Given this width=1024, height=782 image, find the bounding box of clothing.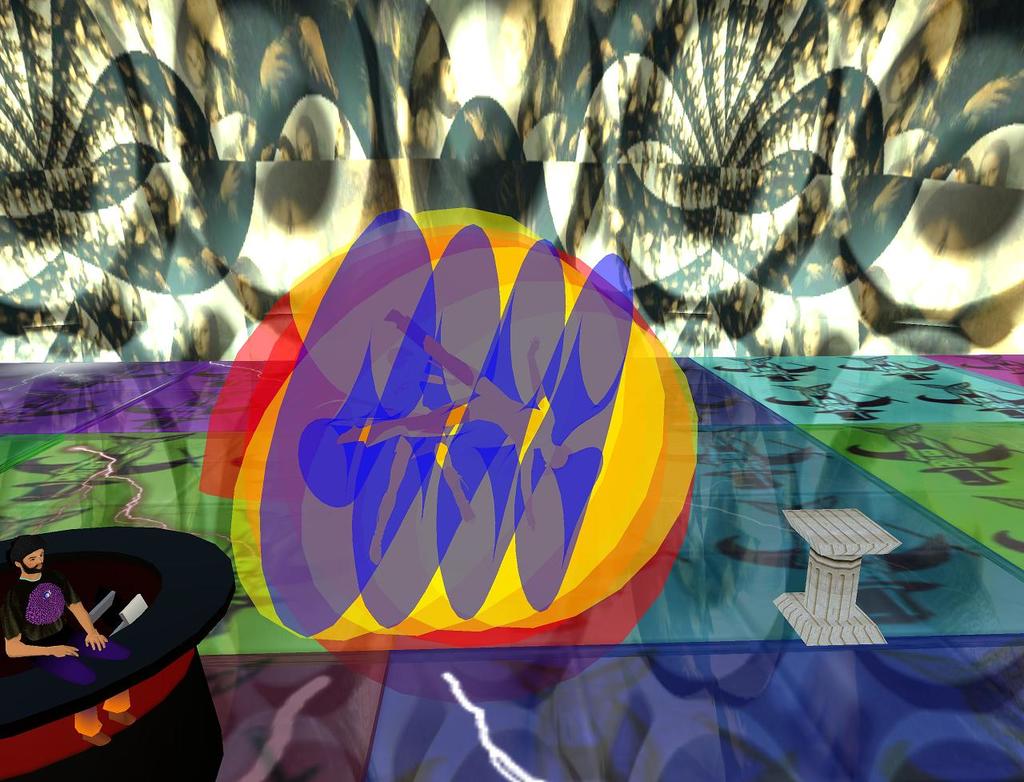
0/575/84/646.
